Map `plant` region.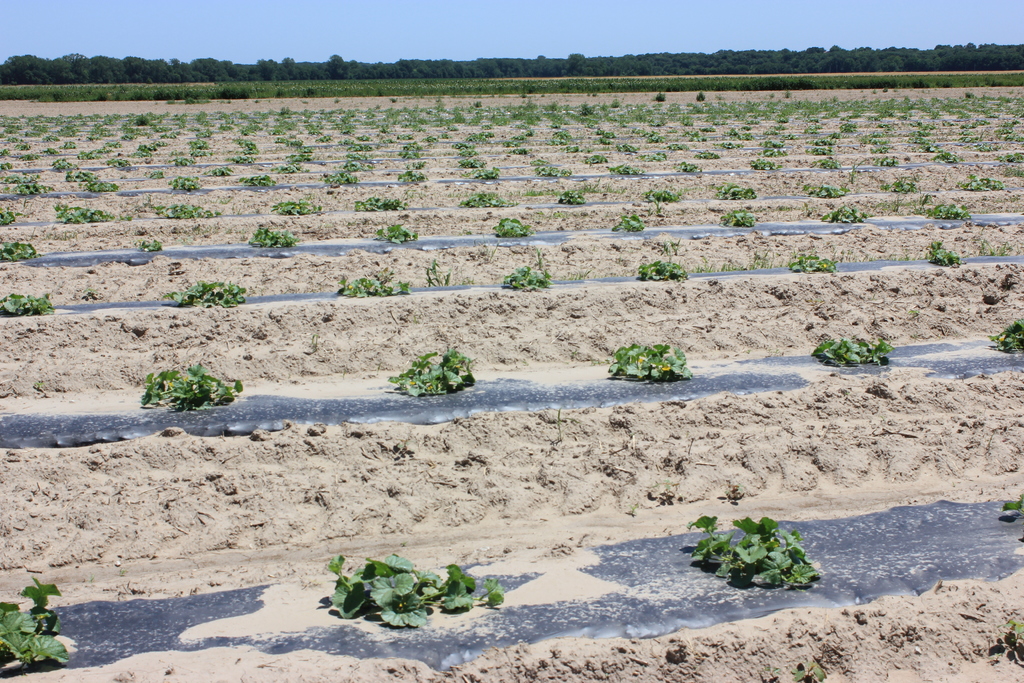
Mapped to (752, 158, 771, 172).
